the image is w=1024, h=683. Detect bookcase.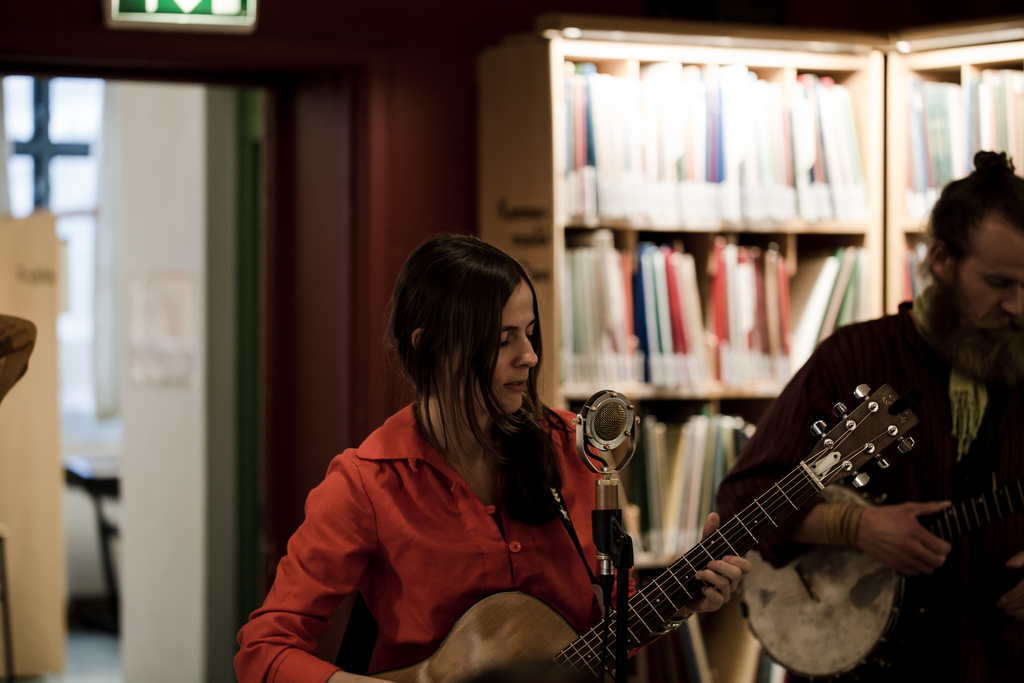
Detection: [476, 28, 1023, 682].
